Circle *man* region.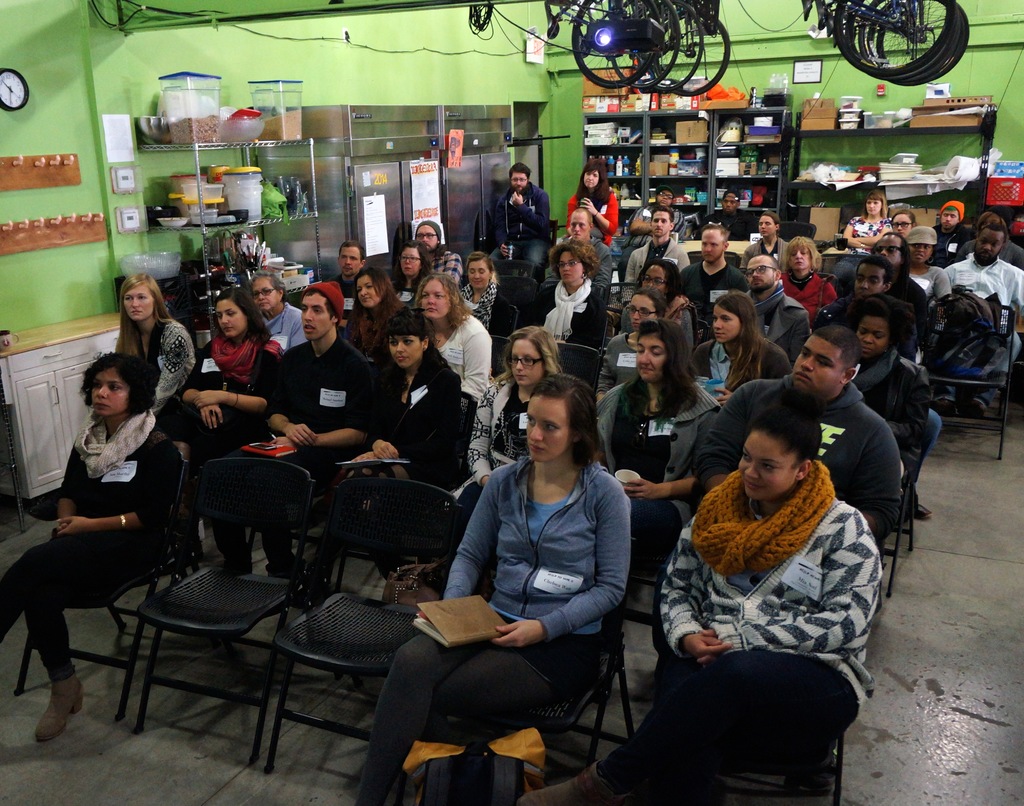
Region: 413,220,463,286.
